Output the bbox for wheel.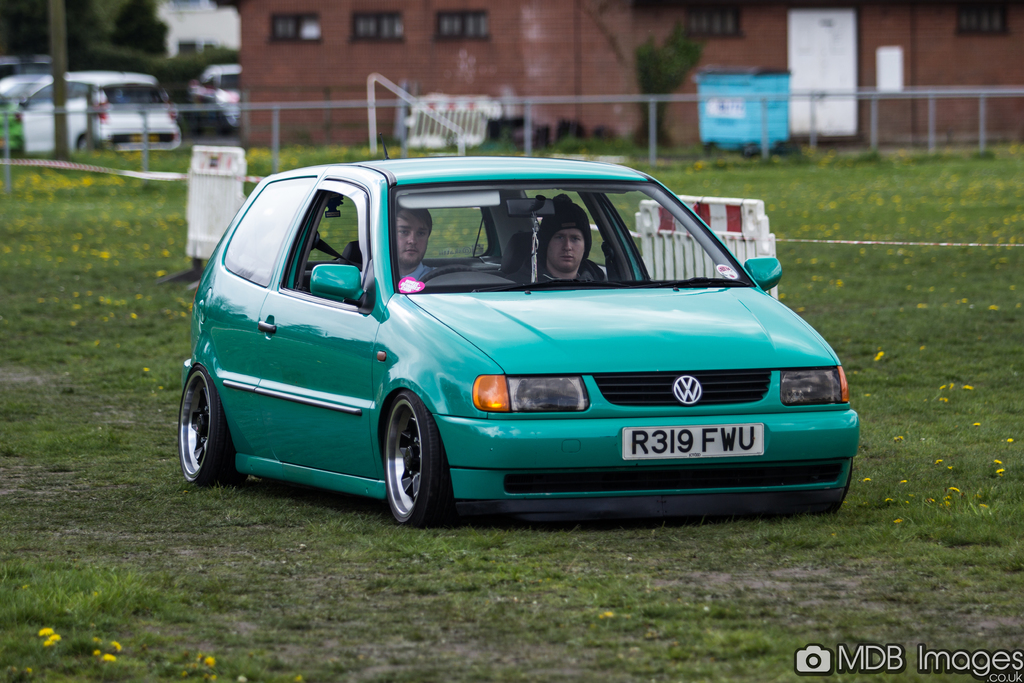
<region>834, 457, 859, 508</region>.
